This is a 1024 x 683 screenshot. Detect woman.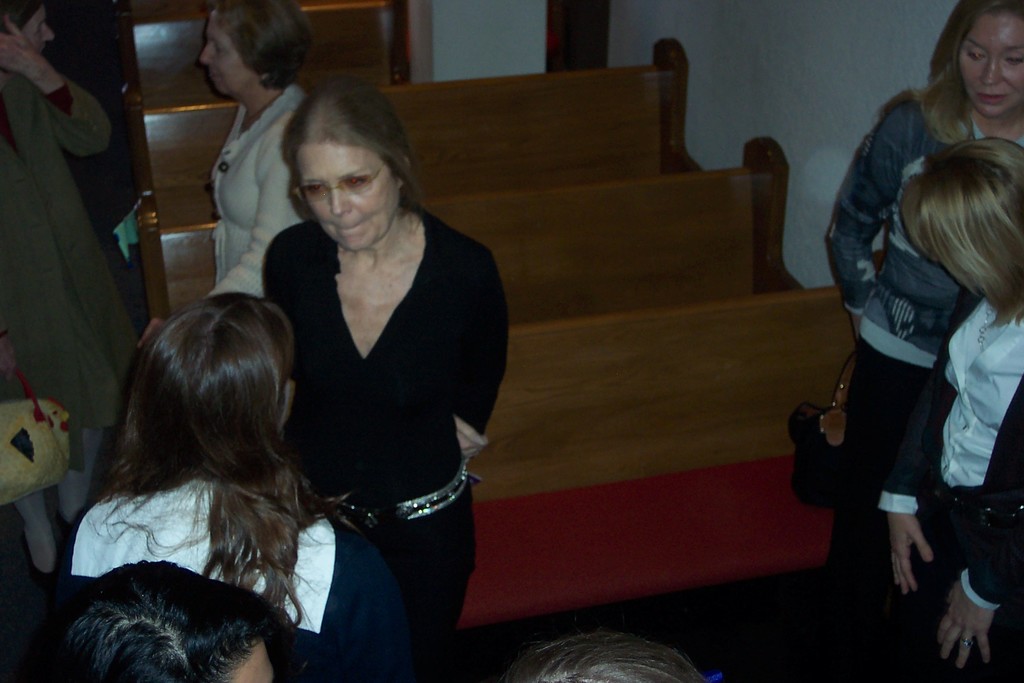
(0,0,147,587).
